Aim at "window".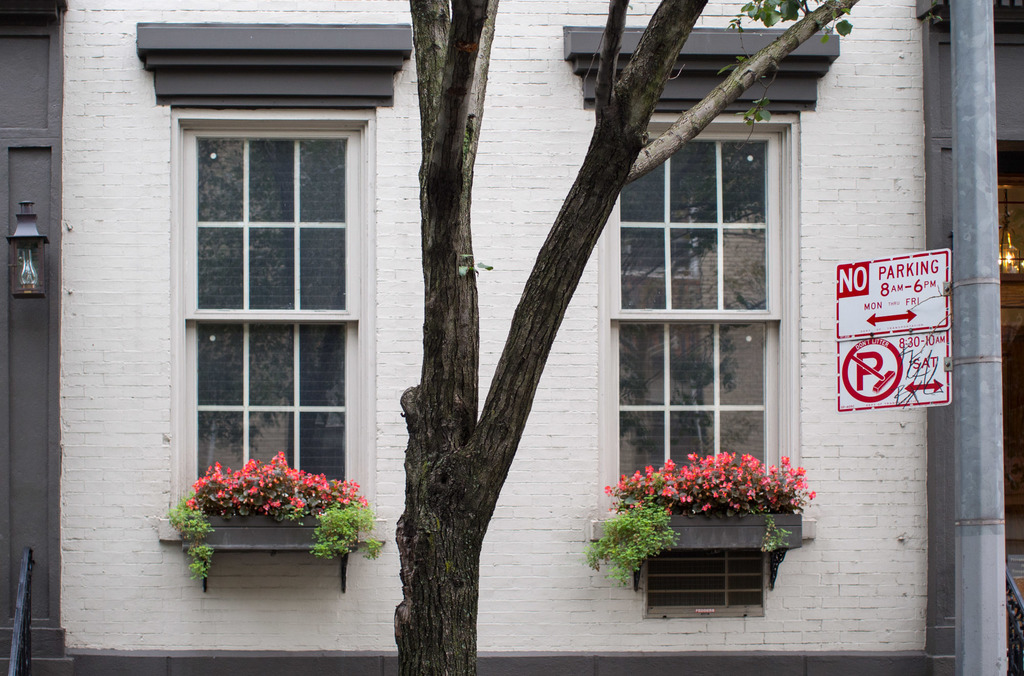
Aimed at [x1=173, y1=40, x2=381, y2=529].
